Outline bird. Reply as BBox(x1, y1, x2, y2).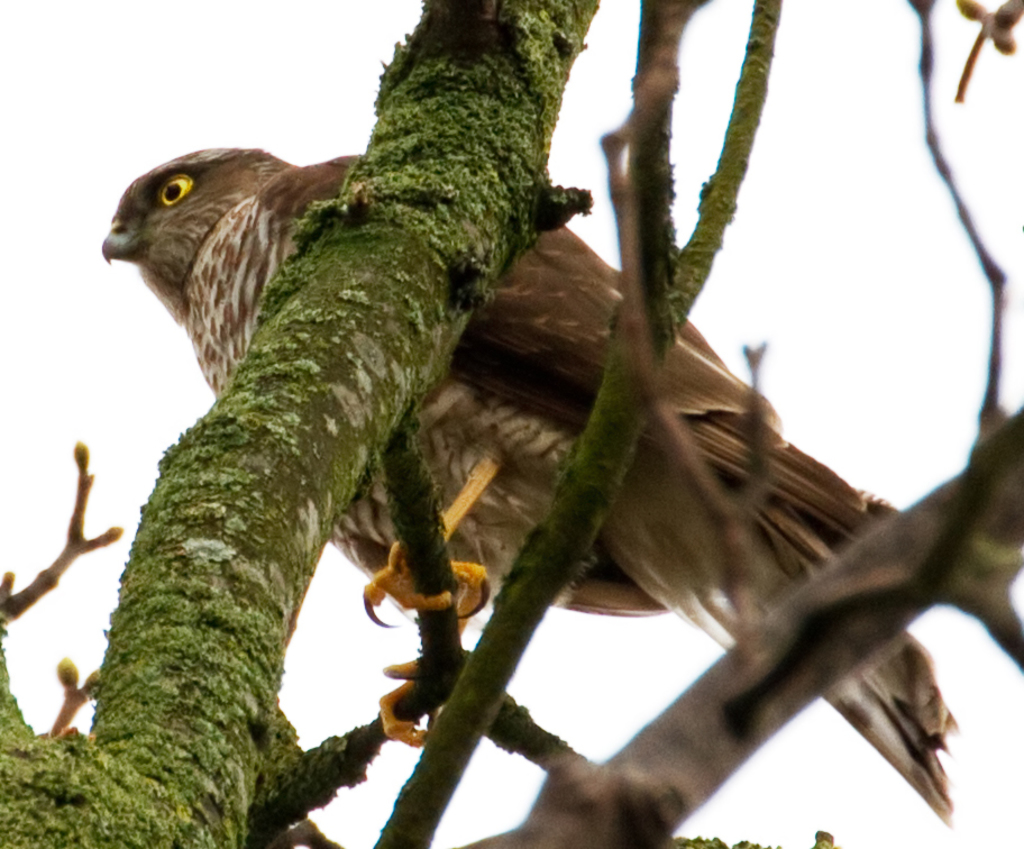
BBox(152, 144, 935, 764).
